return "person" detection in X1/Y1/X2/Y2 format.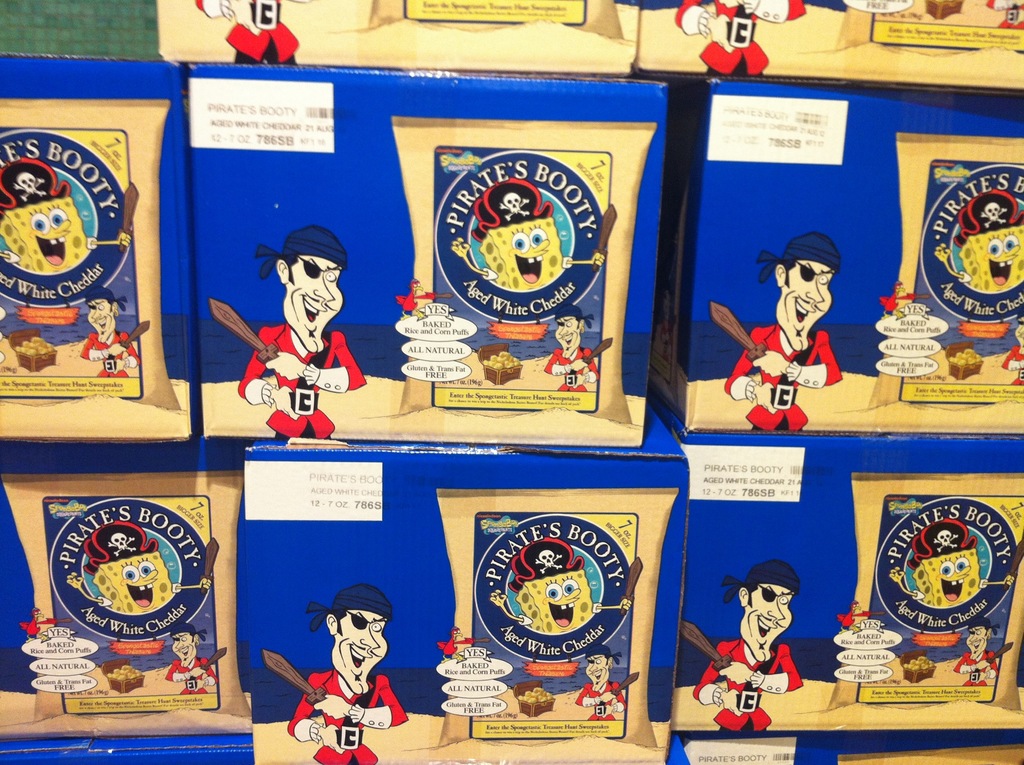
726/221/838/431.
